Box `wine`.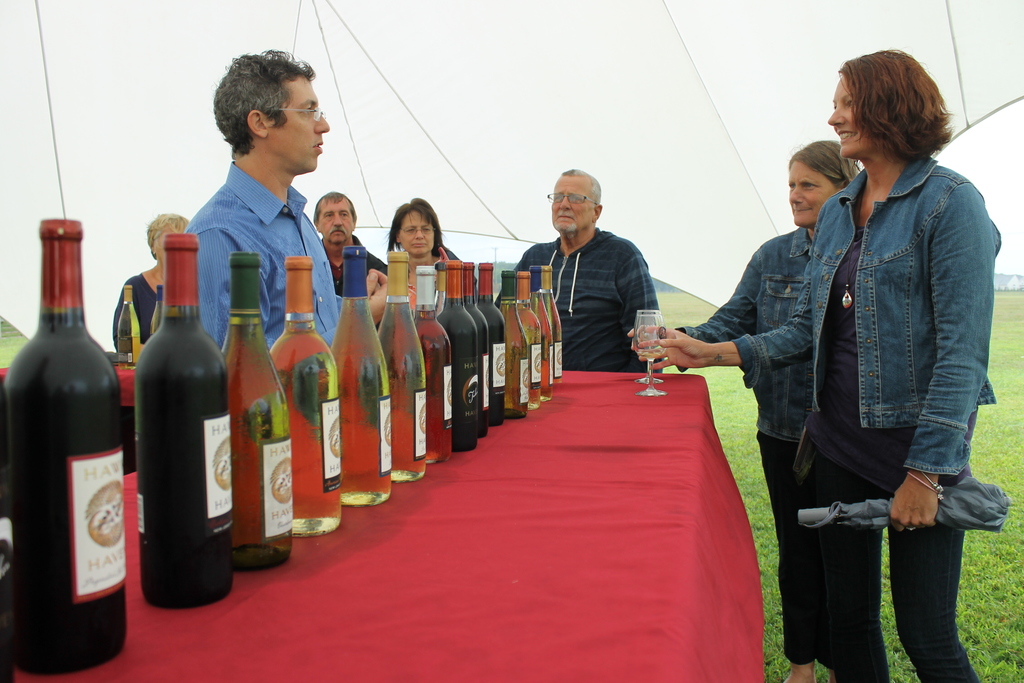
(270, 256, 337, 537).
